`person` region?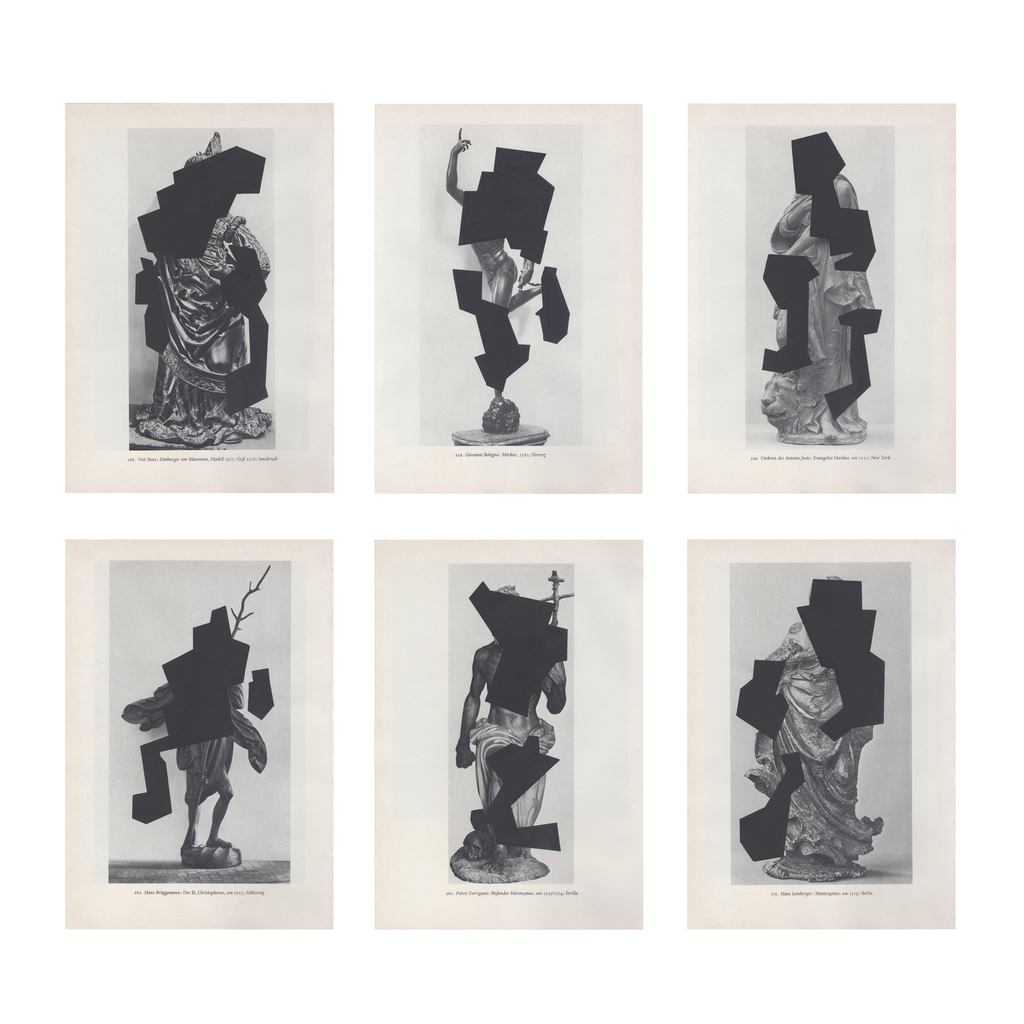
[left=755, top=573, right=884, bottom=876]
